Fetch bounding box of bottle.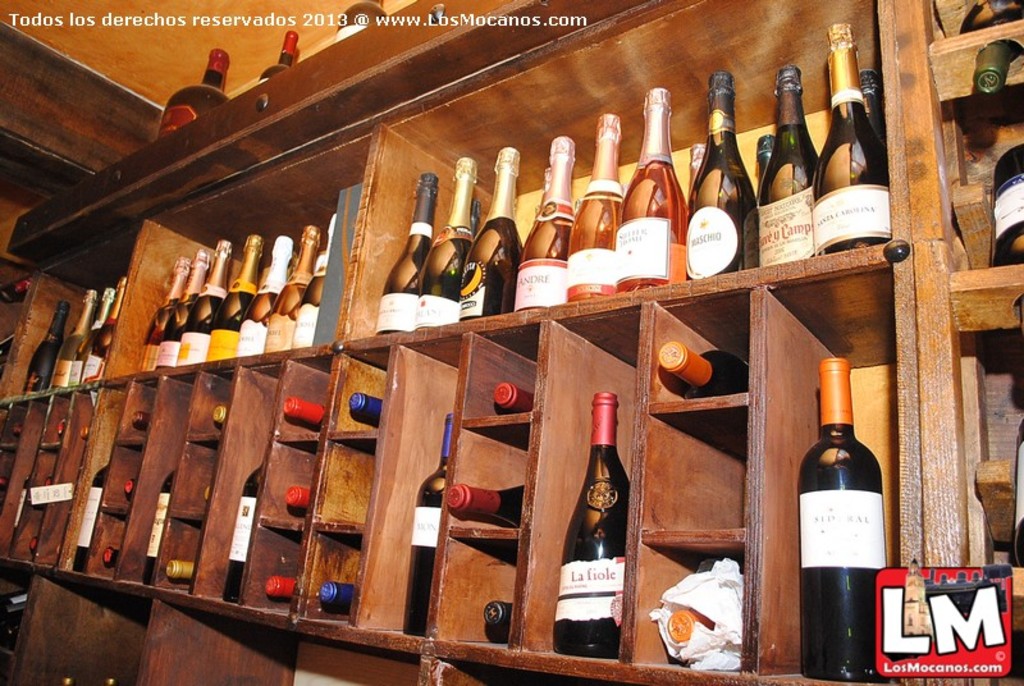
Bbox: BBox(556, 393, 630, 669).
